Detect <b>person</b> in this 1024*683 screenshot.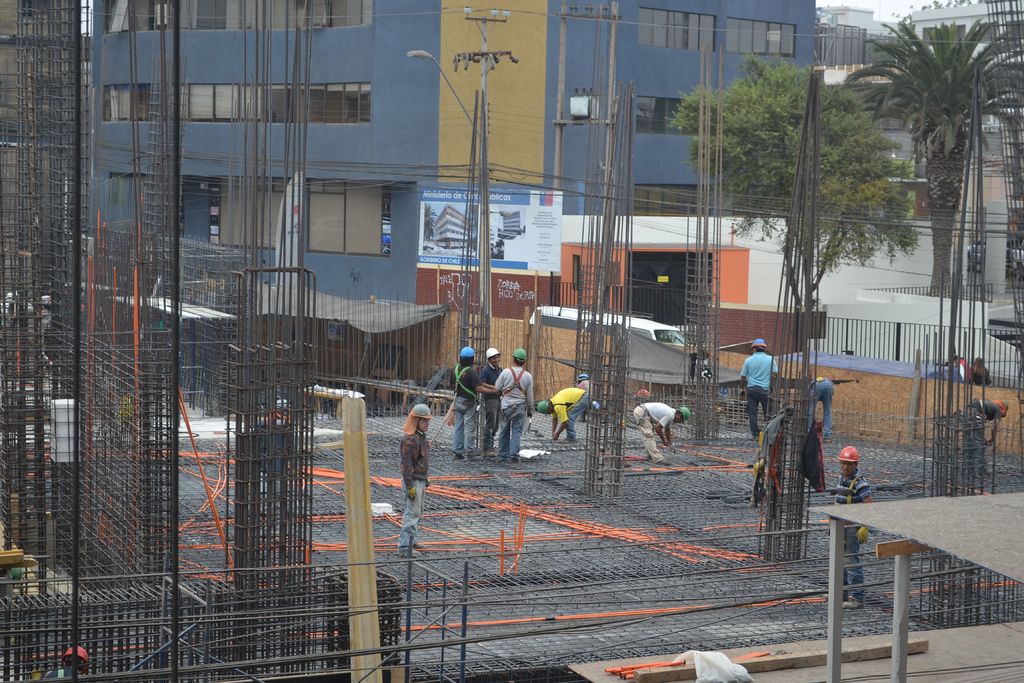
Detection: rect(742, 335, 777, 441).
